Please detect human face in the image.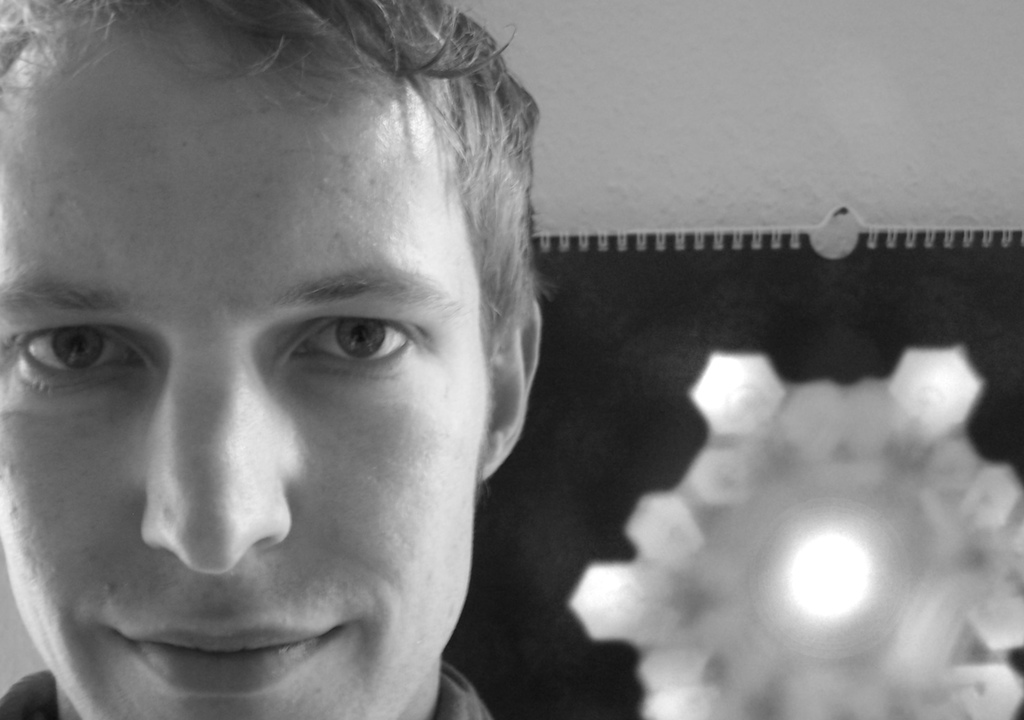
0,20,479,719.
